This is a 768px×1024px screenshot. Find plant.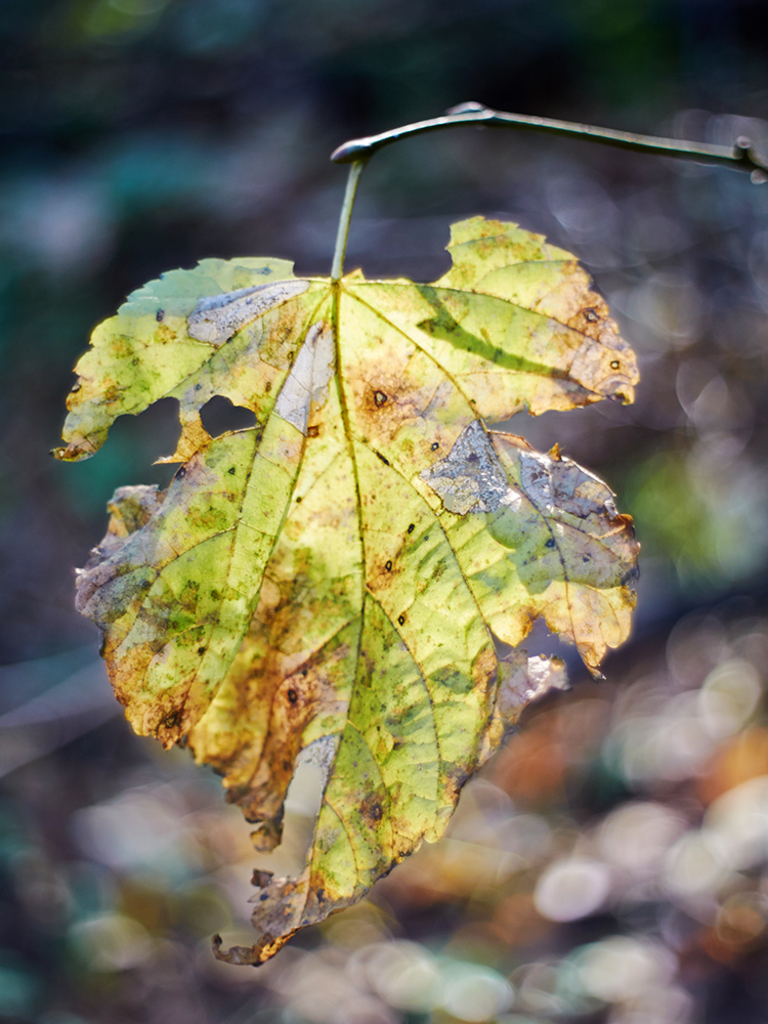
Bounding box: (left=27, top=85, right=708, bottom=957).
